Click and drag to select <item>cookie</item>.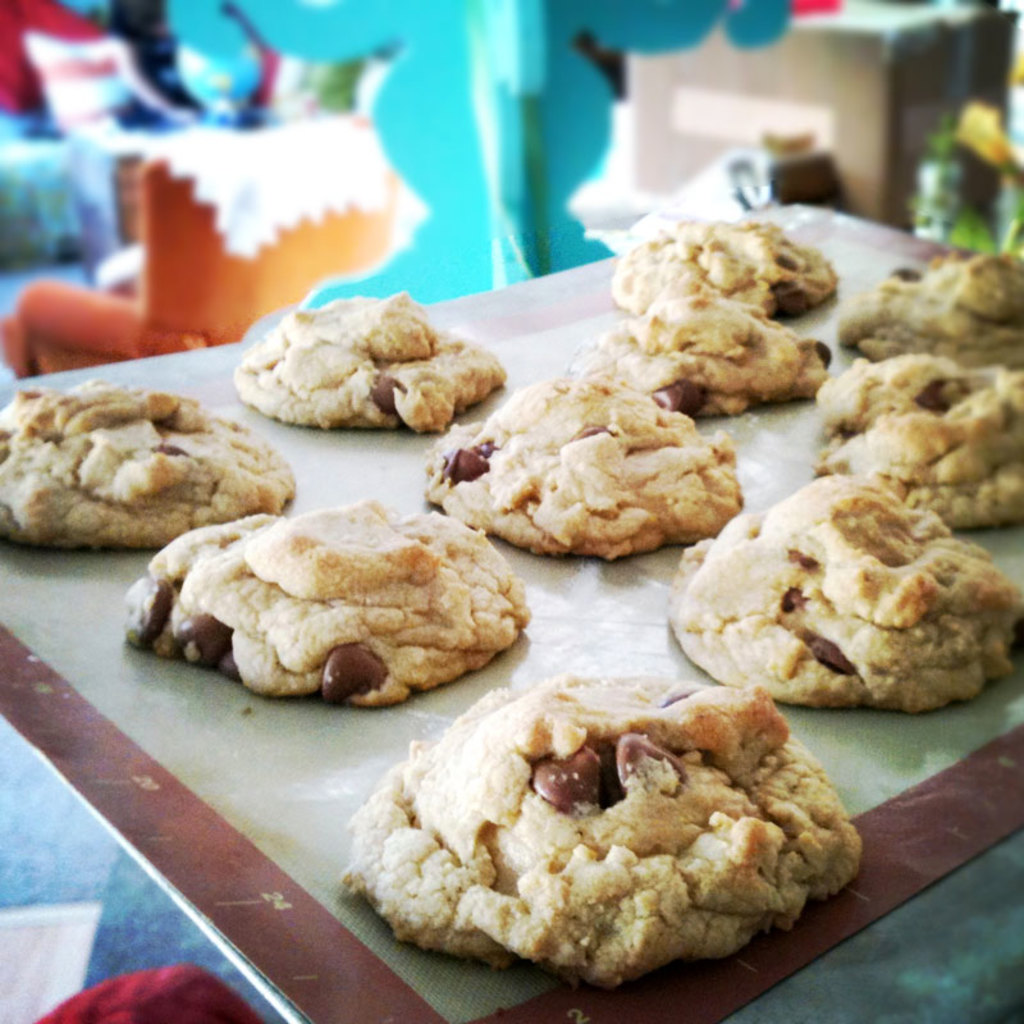
Selection: left=818, top=351, right=1023, bottom=534.
